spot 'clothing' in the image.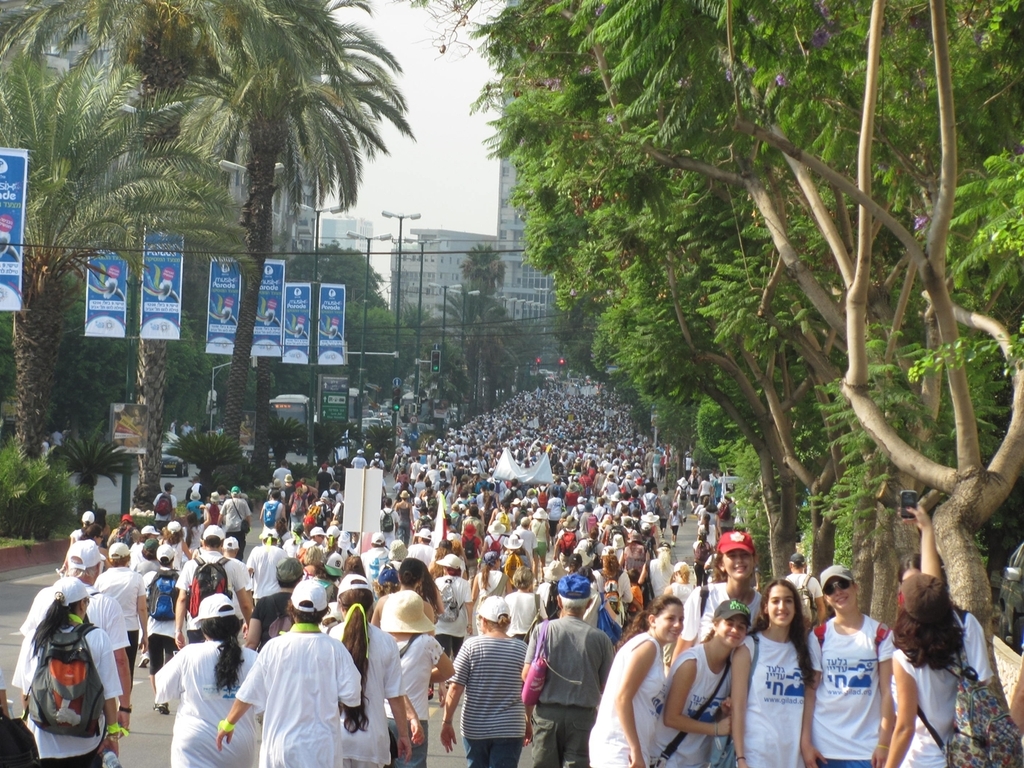
'clothing' found at (x1=268, y1=467, x2=293, y2=486).
